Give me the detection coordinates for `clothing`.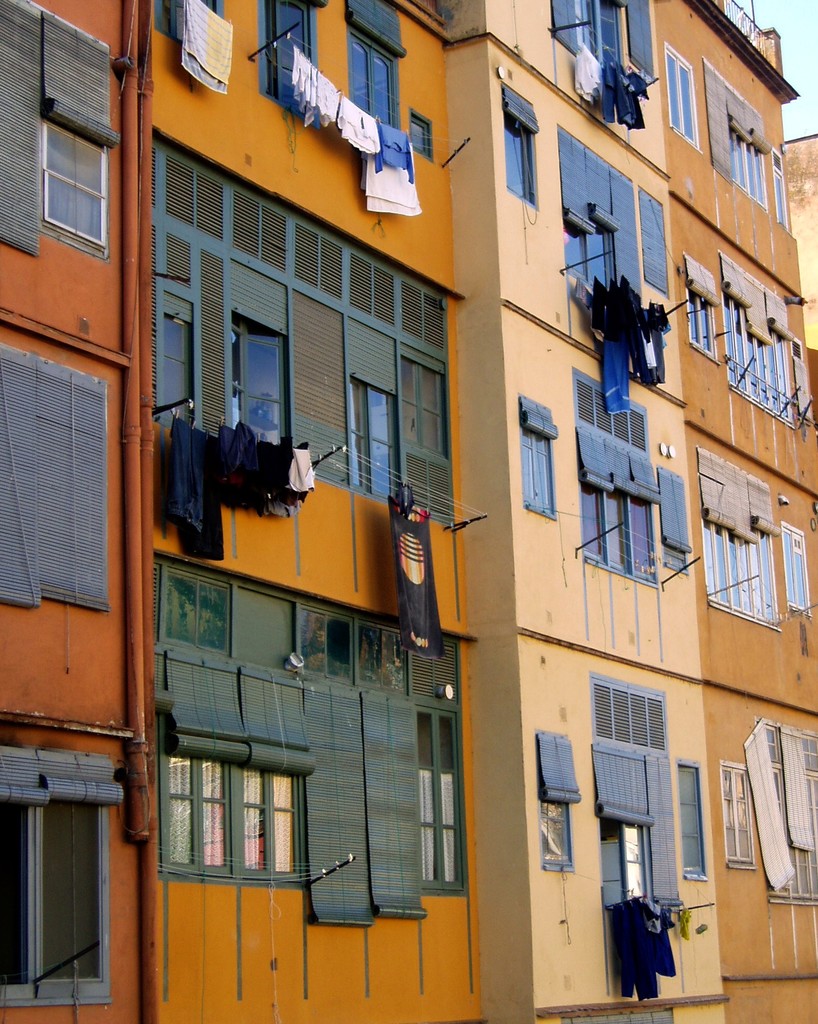
bbox(373, 120, 416, 184).
